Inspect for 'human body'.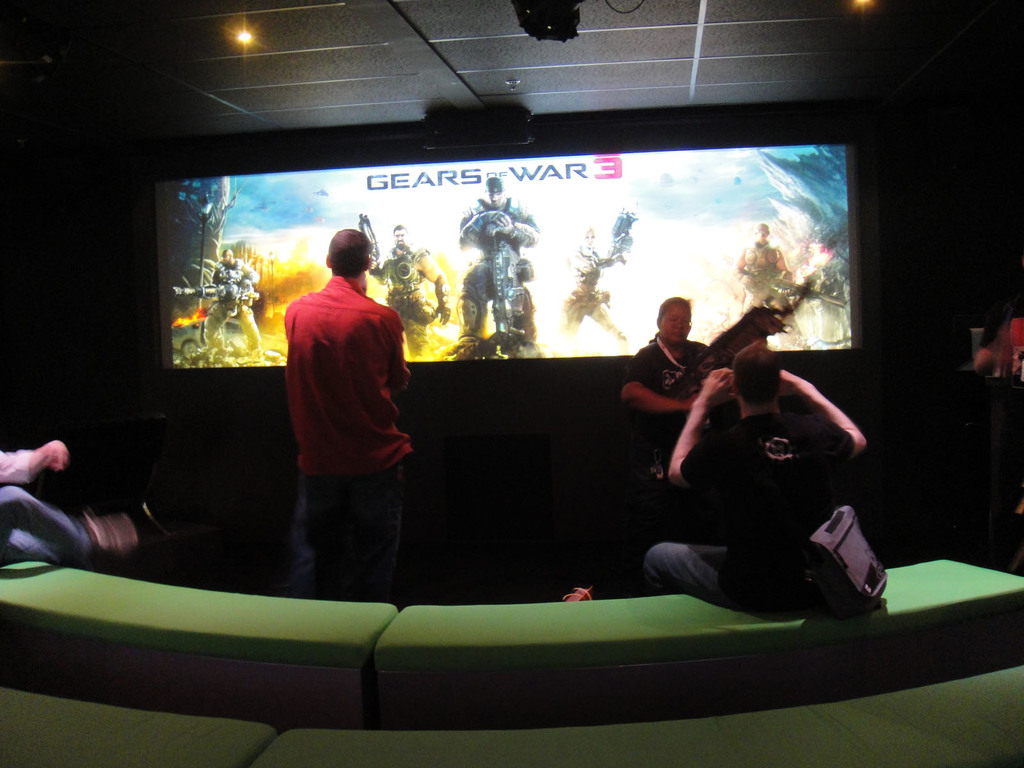
Inspection: x1=375 y1=220 x2=465 y2=331.
